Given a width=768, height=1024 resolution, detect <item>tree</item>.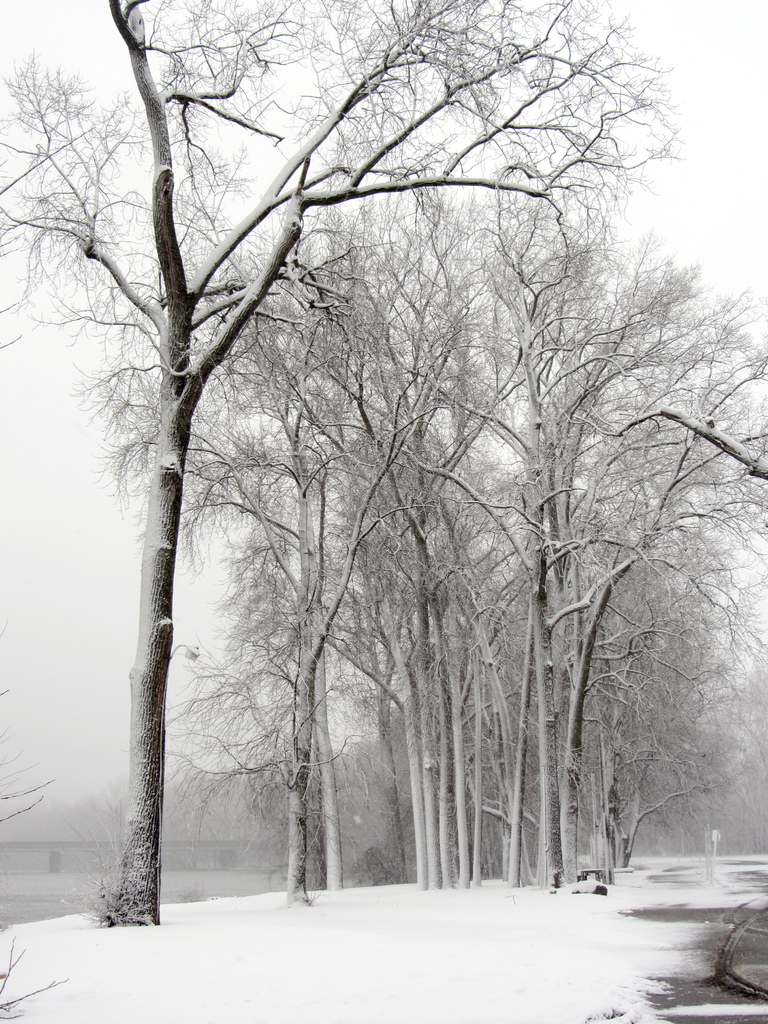
select_region(0, 620, 54, 831).
